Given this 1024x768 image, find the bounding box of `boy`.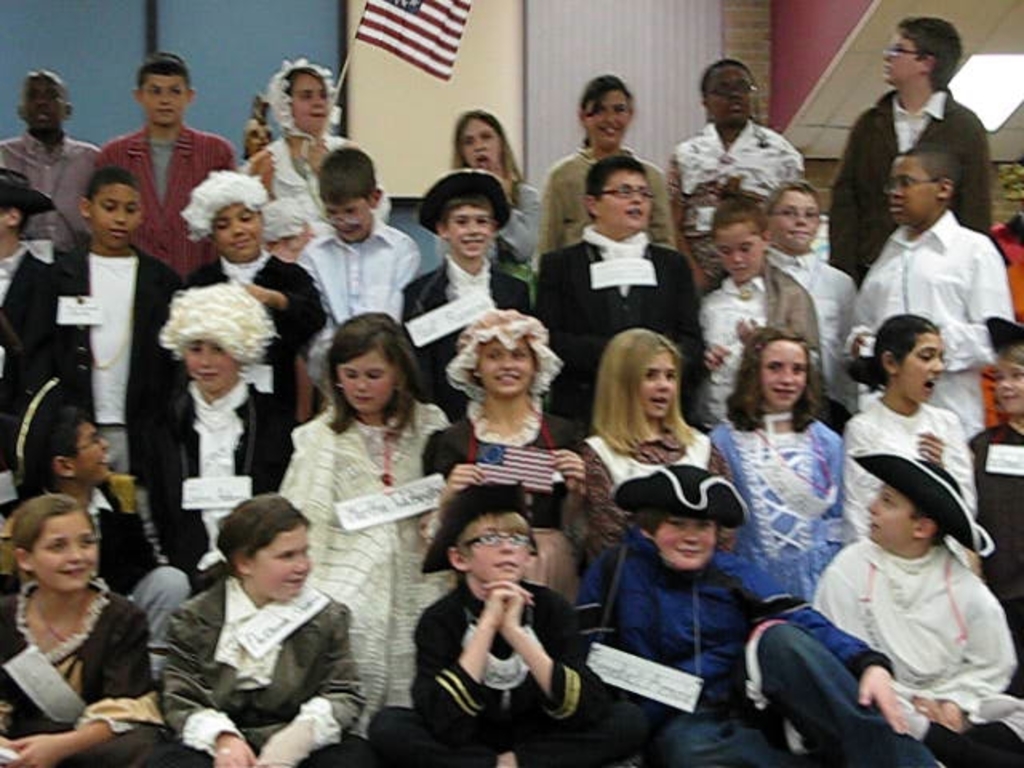
crop(699, 195, 826, 427).
